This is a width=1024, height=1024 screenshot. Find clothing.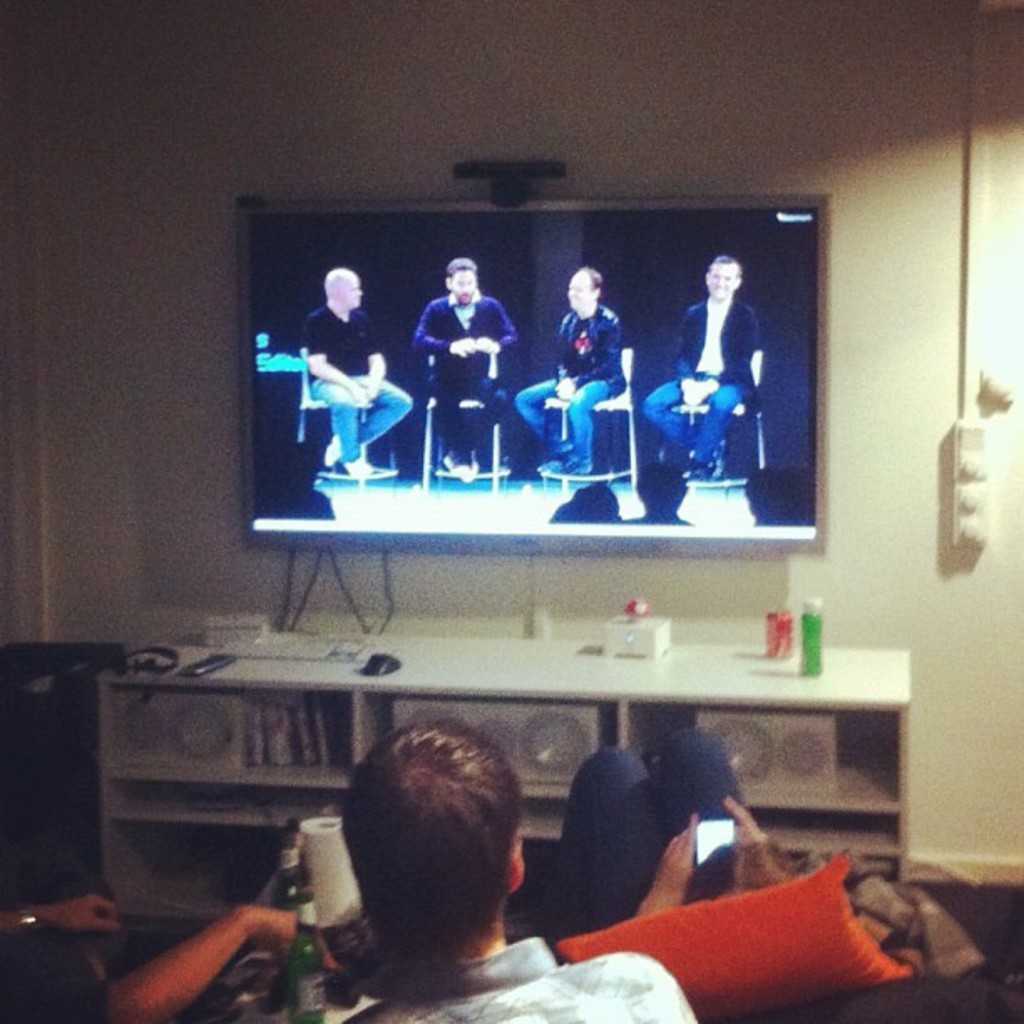
Bounding box: rect(505, 288, 621, 474).
